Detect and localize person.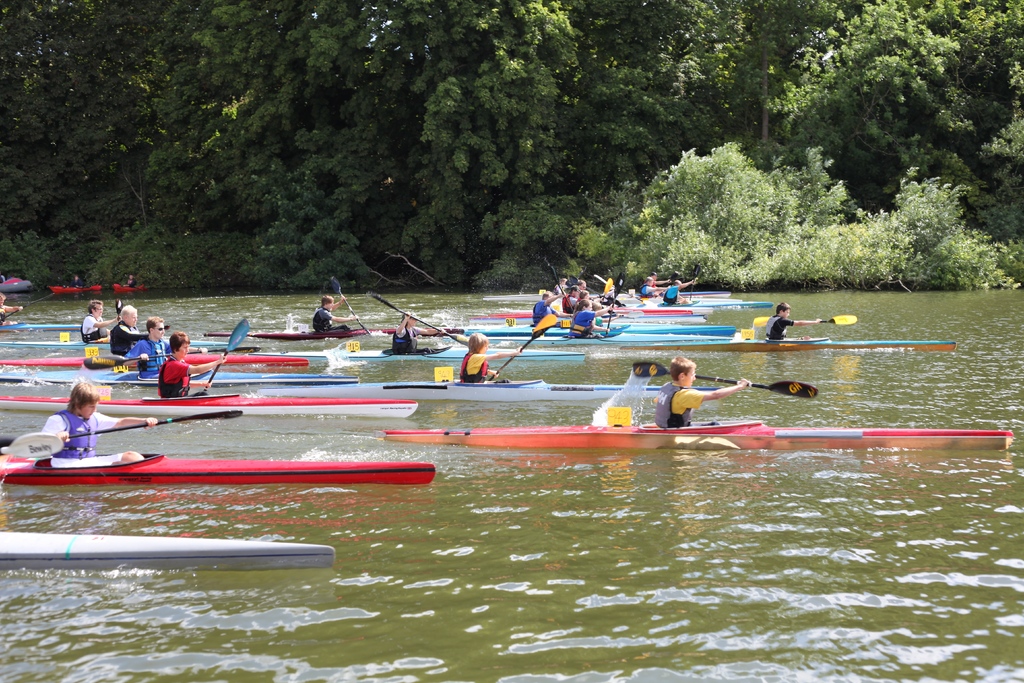
Localized at box(660, 276, 689, 308).
